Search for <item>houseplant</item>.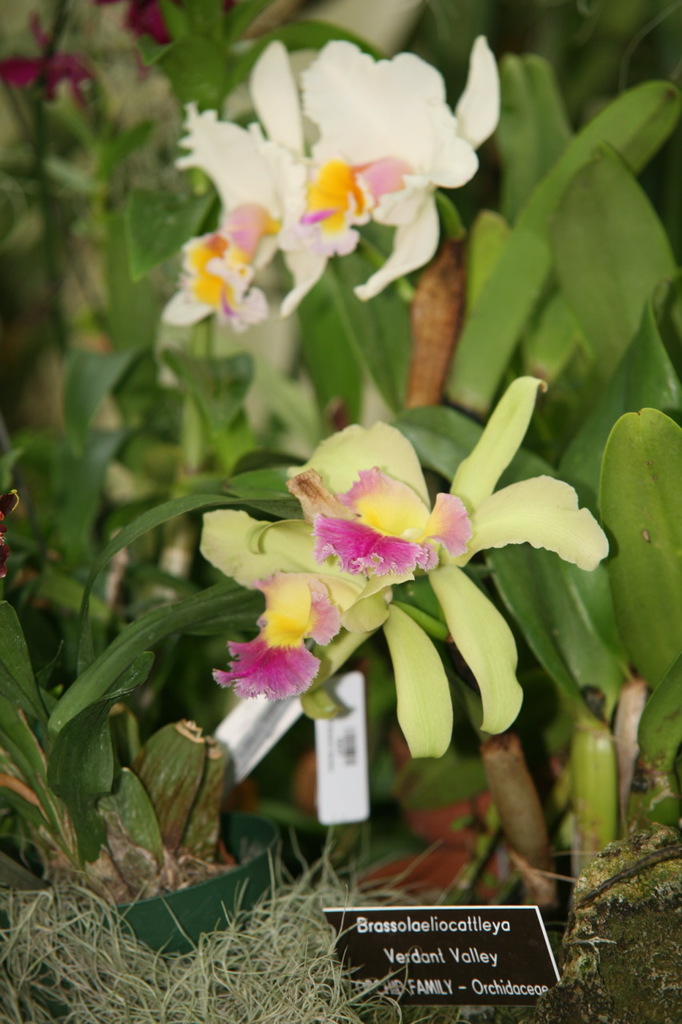
Found at <bbox>89, 22, 574, 927</bbox>.
